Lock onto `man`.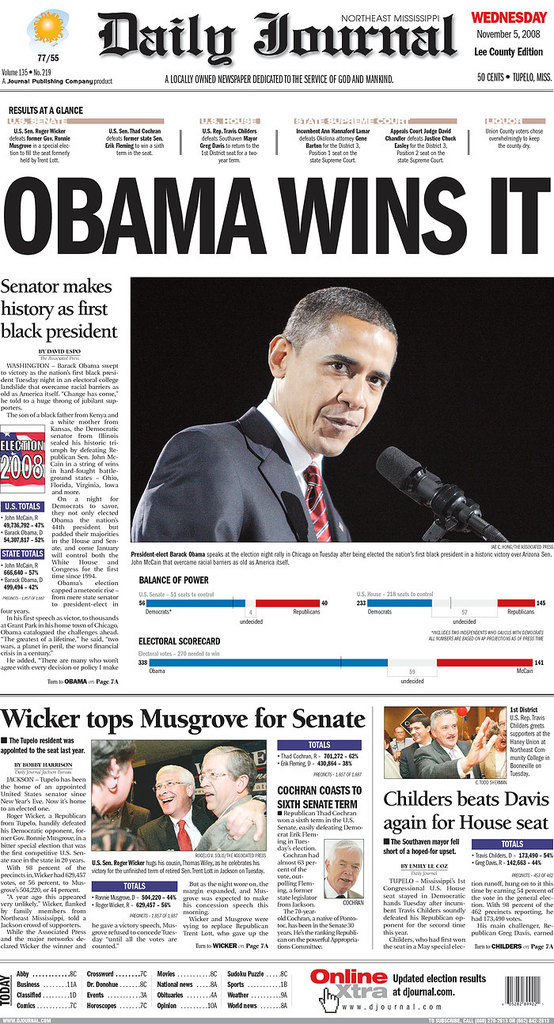
Locked: {"left": 319, "top": 833, "right": 368, "bottom": 902}.
